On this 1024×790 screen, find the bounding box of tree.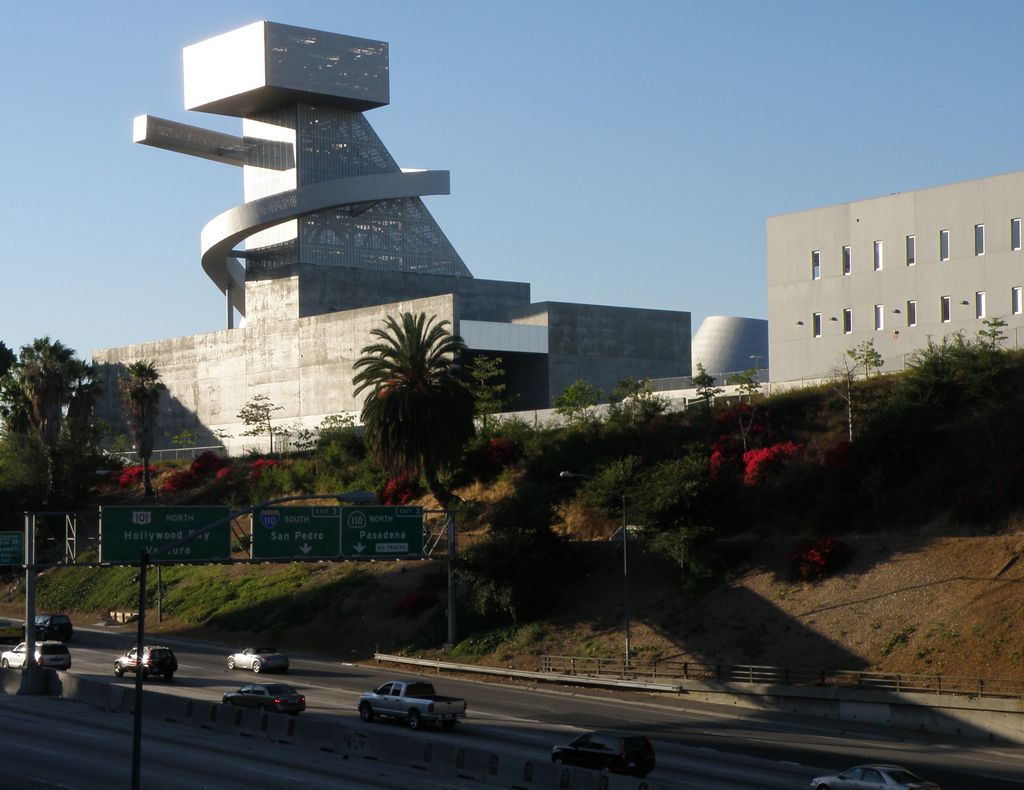
Bounding box: Rect(819, 334, 877, 443).
